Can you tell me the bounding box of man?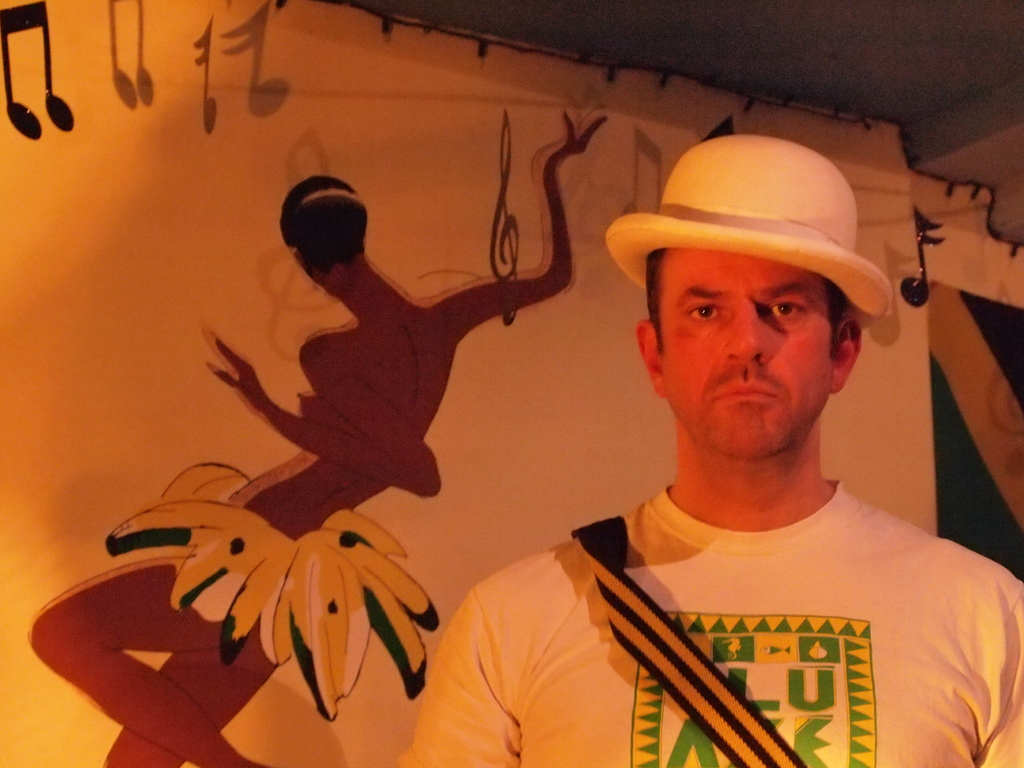
bbox=(508, 75, 1013, 767).
